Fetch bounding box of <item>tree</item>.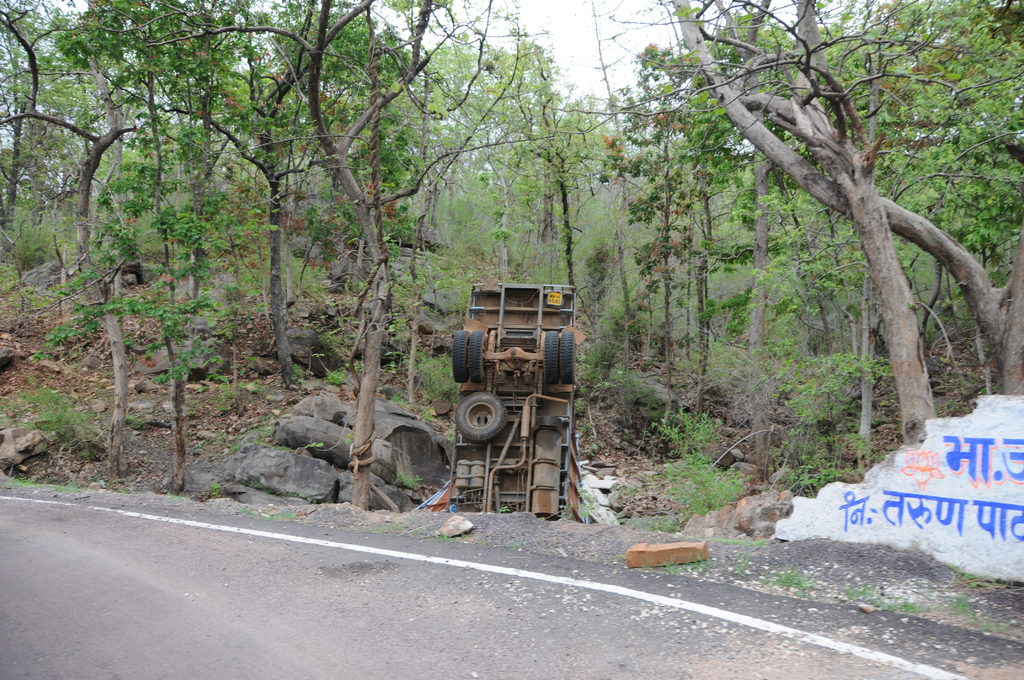
Bbox: 632/0/714/385.
